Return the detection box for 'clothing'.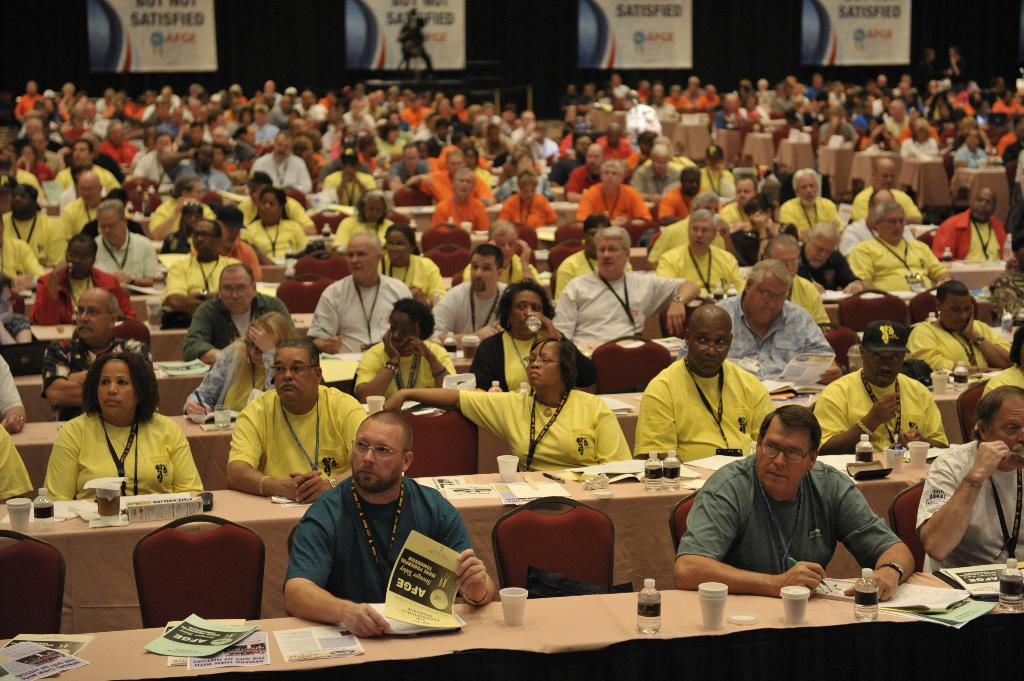
bbox(97, 232, 162, 284).
